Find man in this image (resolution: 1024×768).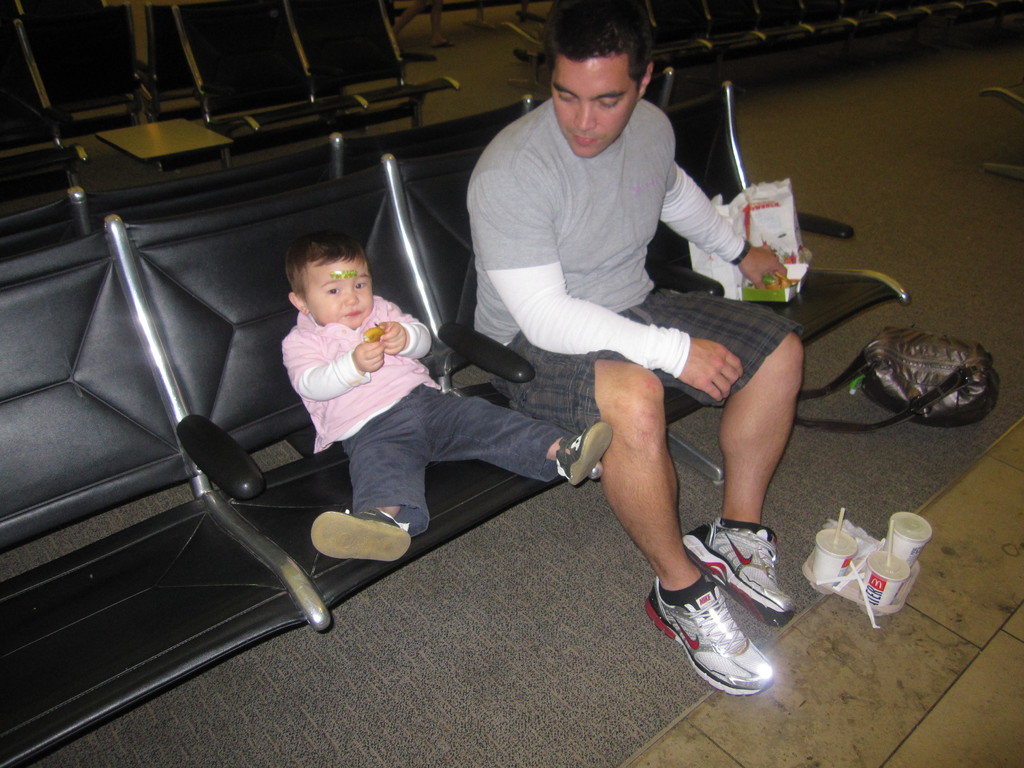
485 2 816 694.
